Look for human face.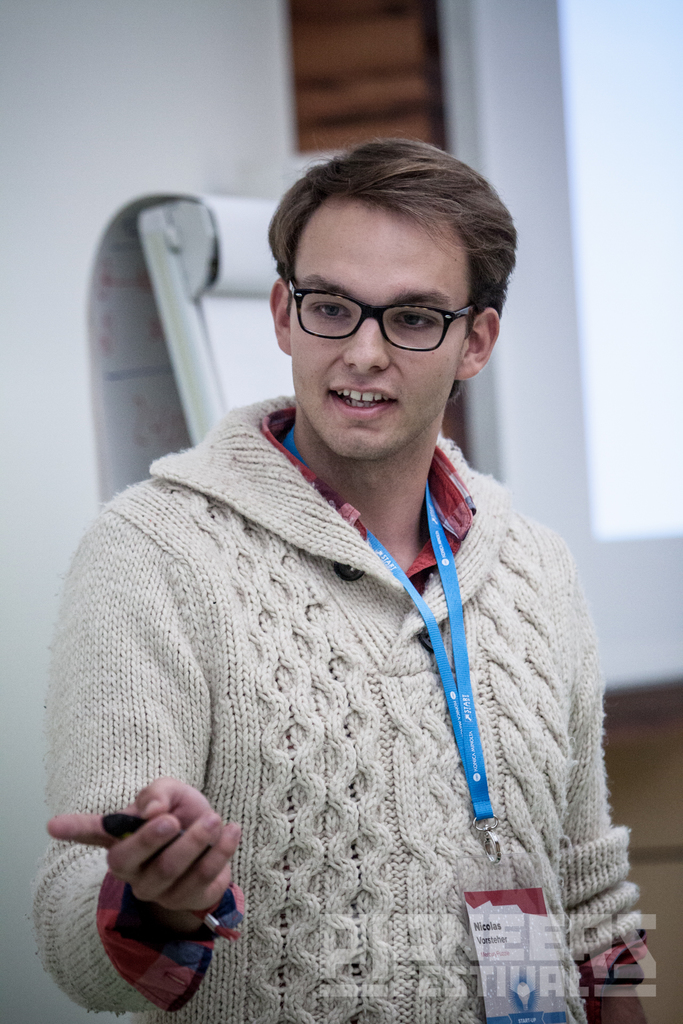
Found: BBox(284, 206, 475, 465).
